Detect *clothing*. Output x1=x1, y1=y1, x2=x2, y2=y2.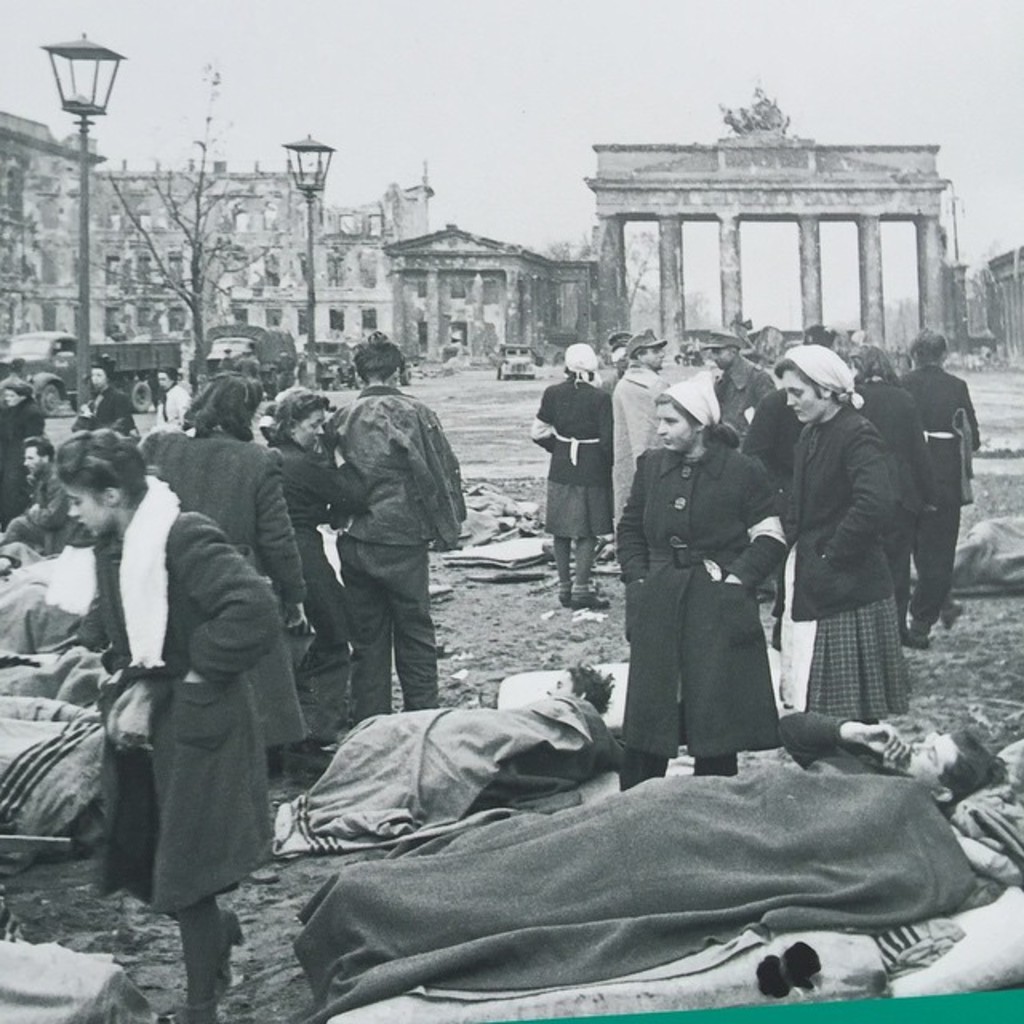
x1=915, y1=493, x2=970, y2=659.
